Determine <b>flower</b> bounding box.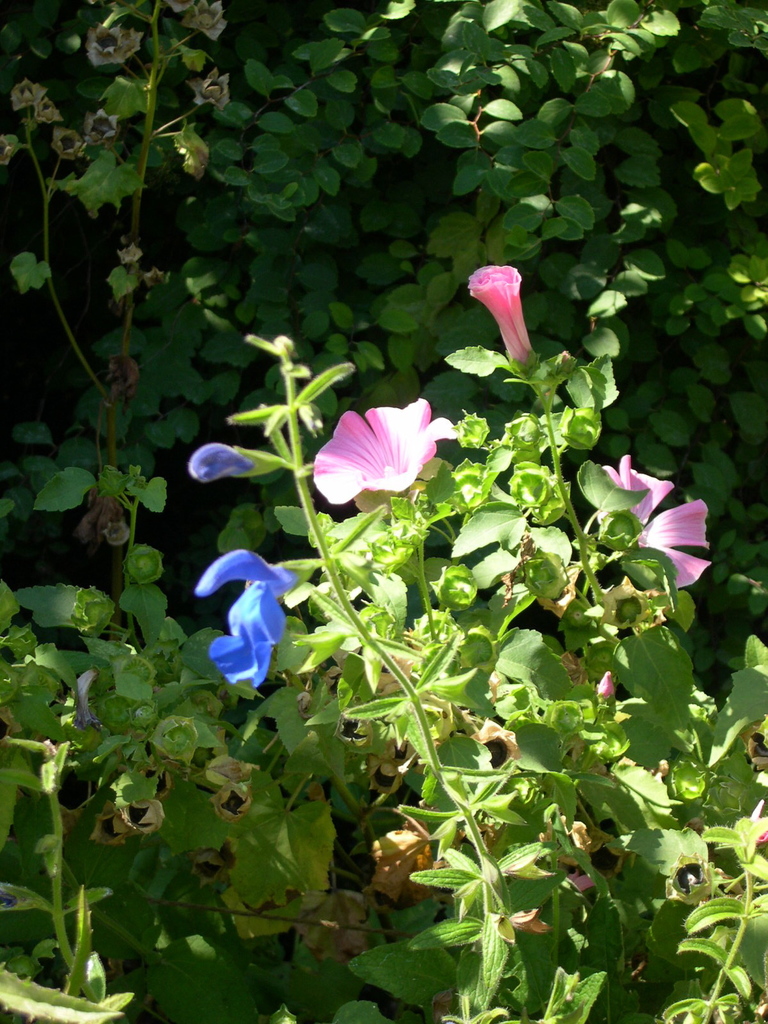
Determined: pyautogui.locateOnScreen(189, 438, 250, 480).
